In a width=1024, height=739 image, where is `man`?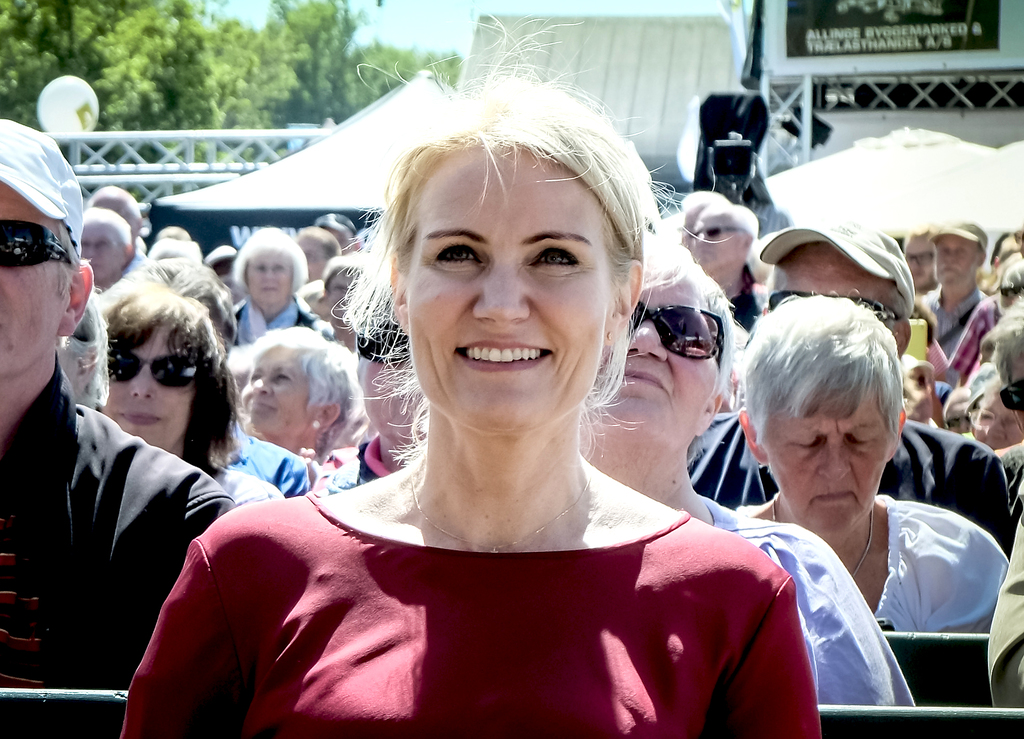
crop(899, 223, 939, 291).
